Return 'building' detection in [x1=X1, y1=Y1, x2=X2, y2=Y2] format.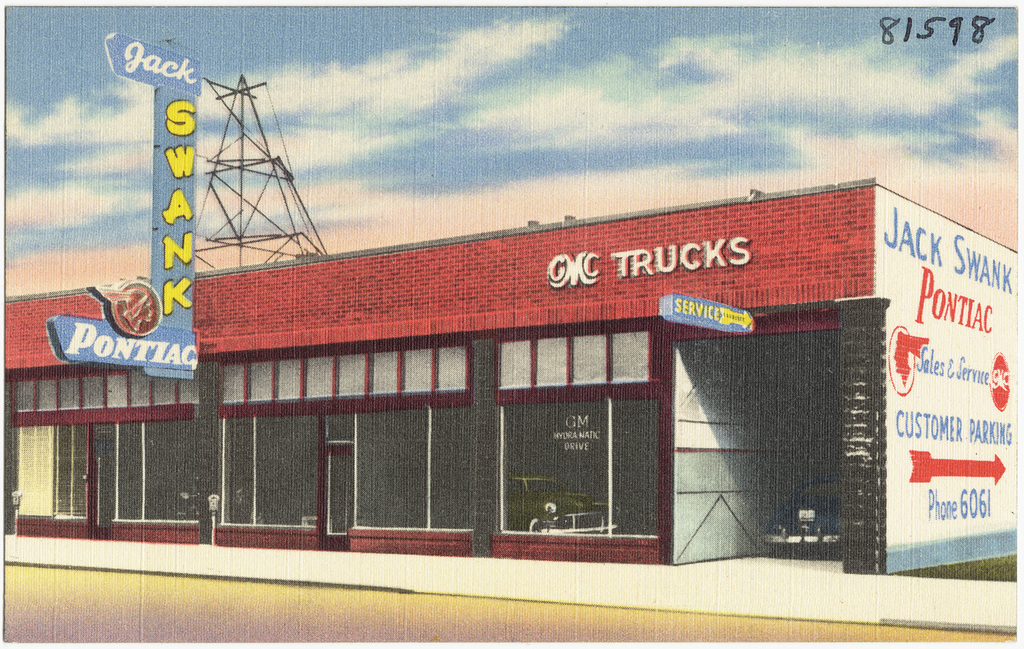
[x1=3, y1=175, x2=1020, y2=575].
